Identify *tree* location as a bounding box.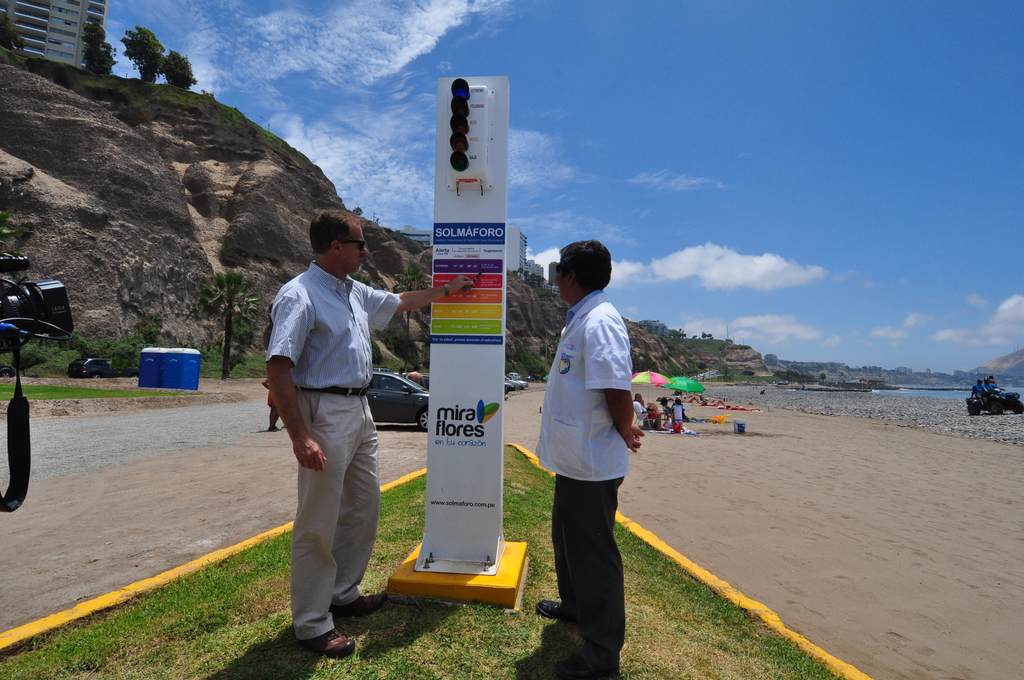
[204, 264, 257, 375].
